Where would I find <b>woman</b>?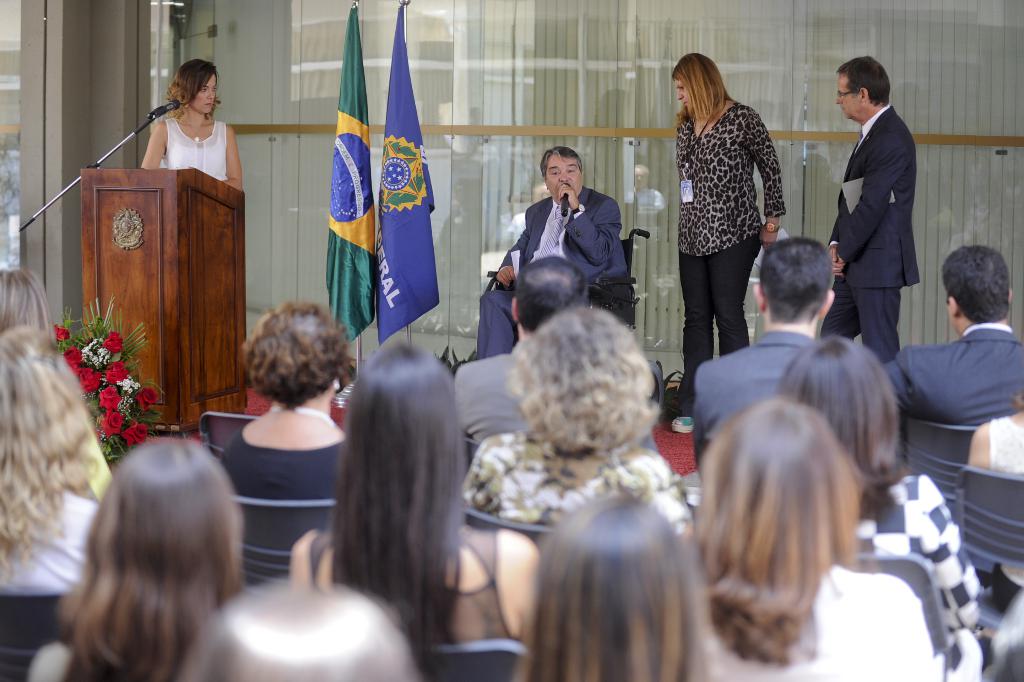
At (left=200, top=296, right=355, bottom=514).
